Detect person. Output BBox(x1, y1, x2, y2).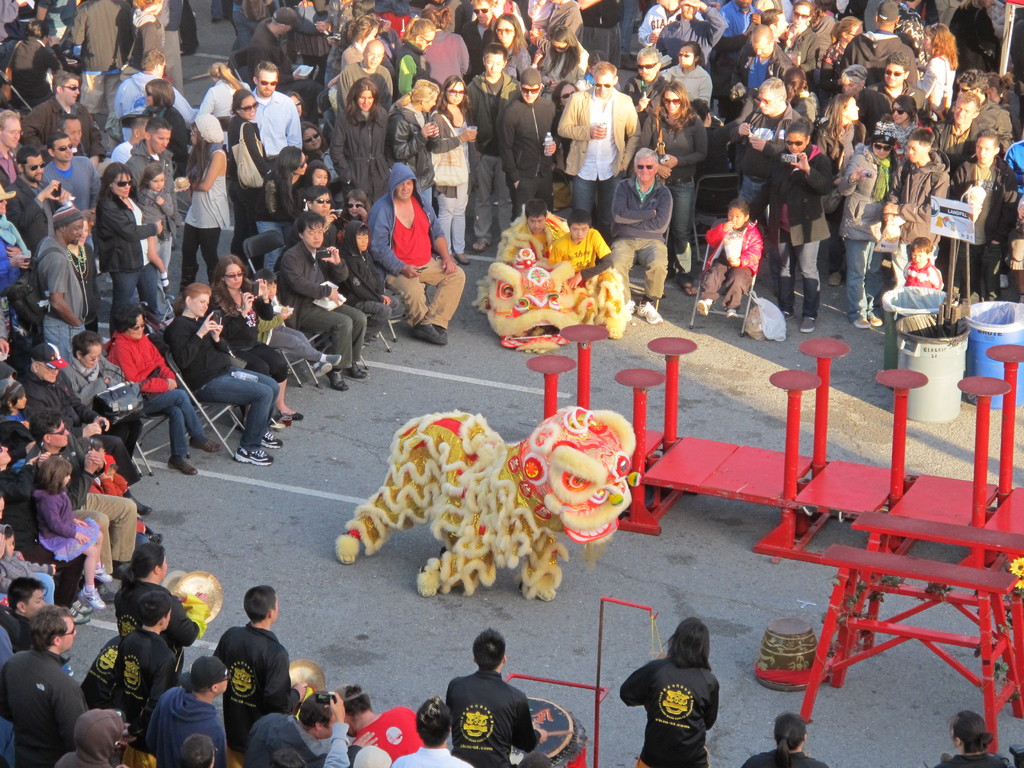
BBox(607, 143, 674, 311).
